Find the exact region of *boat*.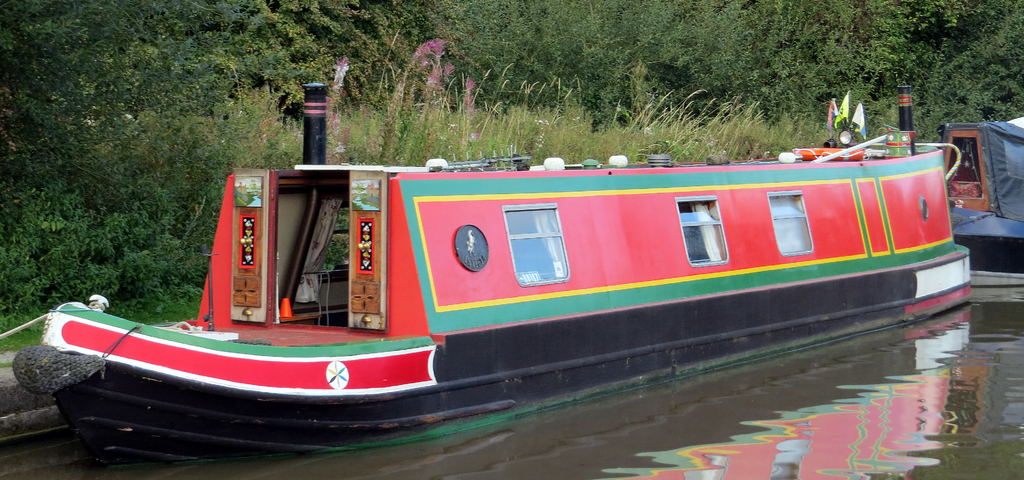
Exact region: bbox=[938, 118, 1023, 294].
